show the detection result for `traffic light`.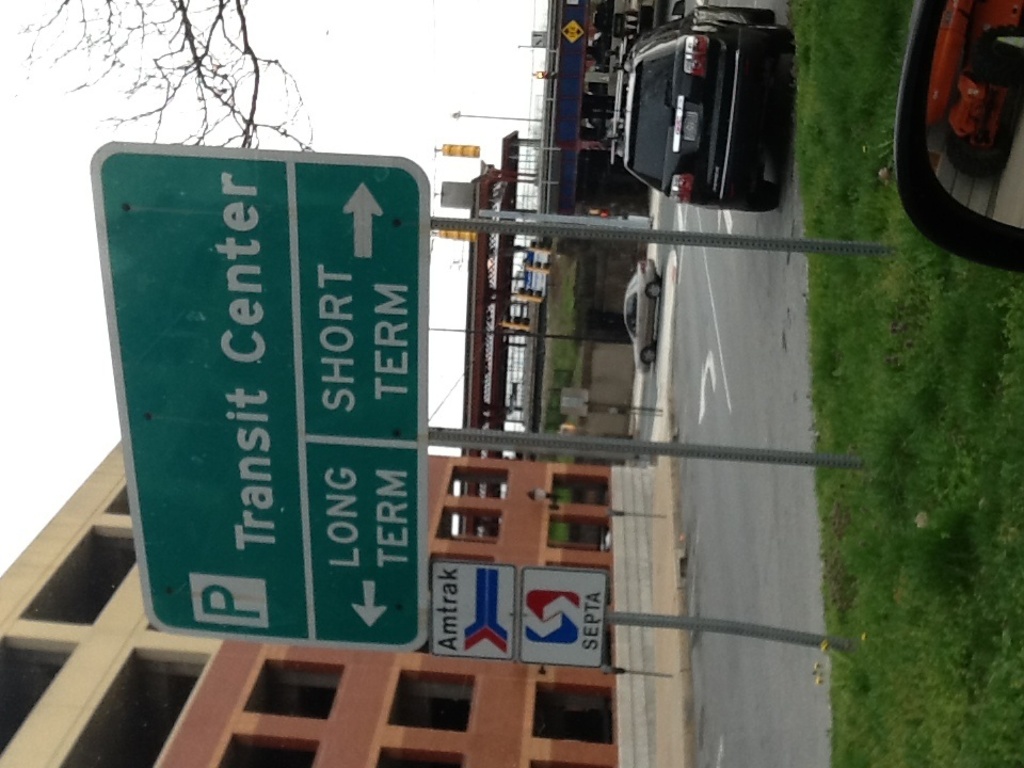
(514, 288, 541, 302).
